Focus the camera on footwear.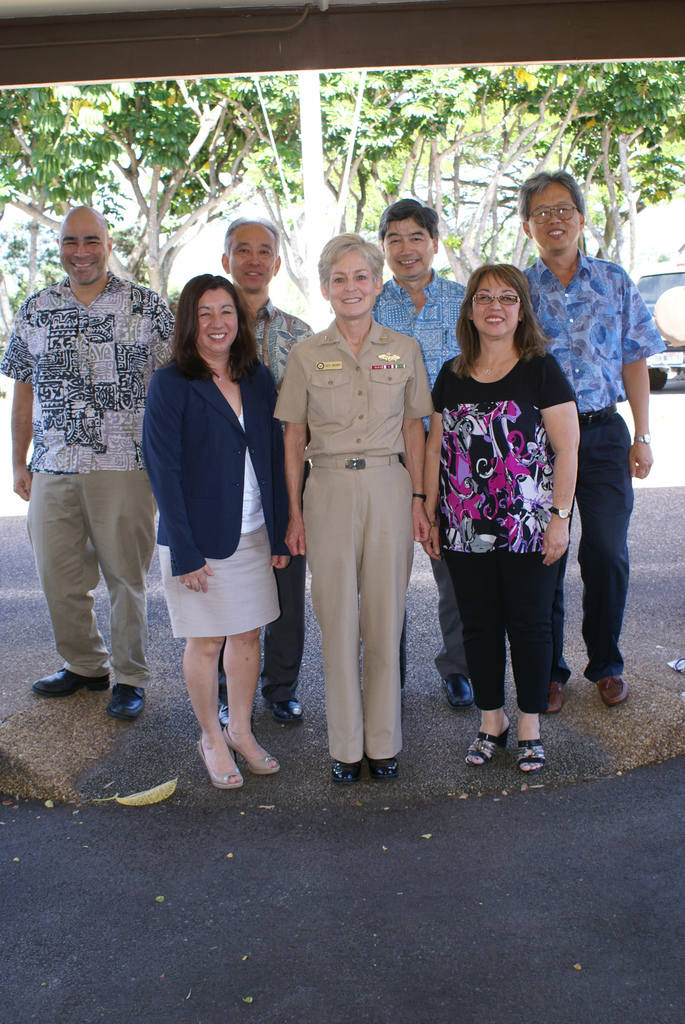
Focus region: left=437, top=671, right=475, bottom=713.
